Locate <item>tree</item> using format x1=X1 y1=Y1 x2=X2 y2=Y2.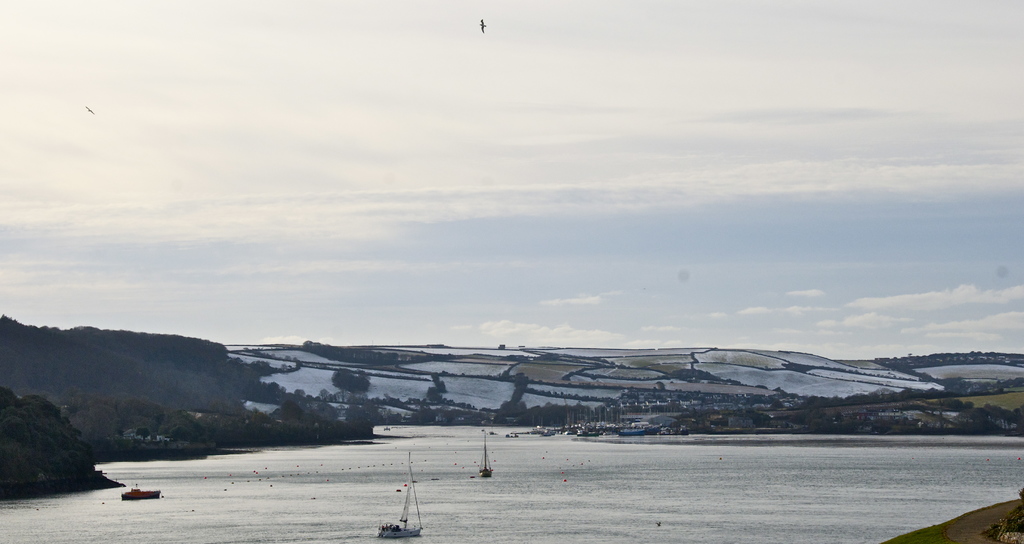
x1=753 y1=408 x2=1023 y2=433.
